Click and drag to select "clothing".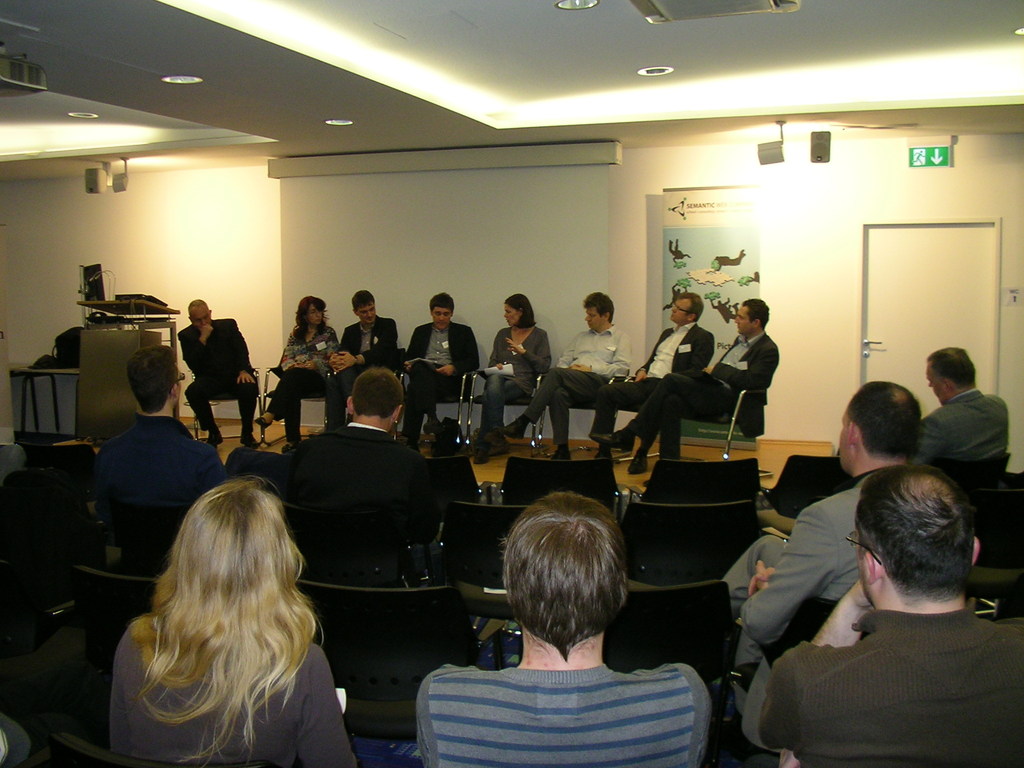
Selection: crop(474, 323, 553, 449).
